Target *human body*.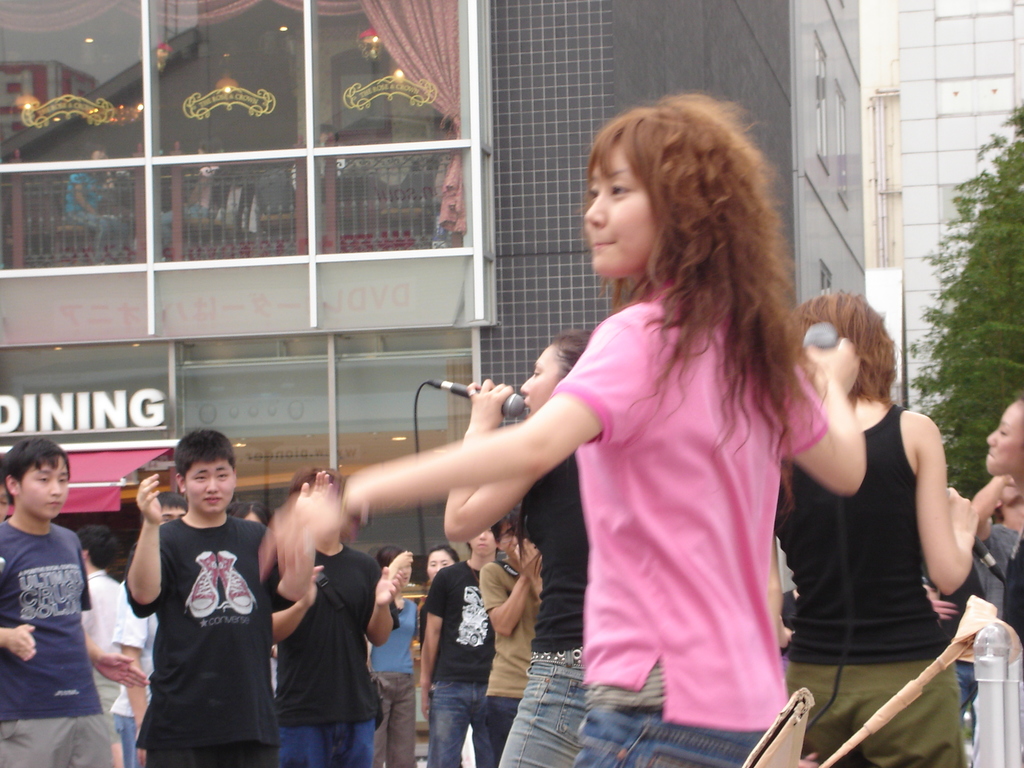
Target region: 128 424 320 763.
